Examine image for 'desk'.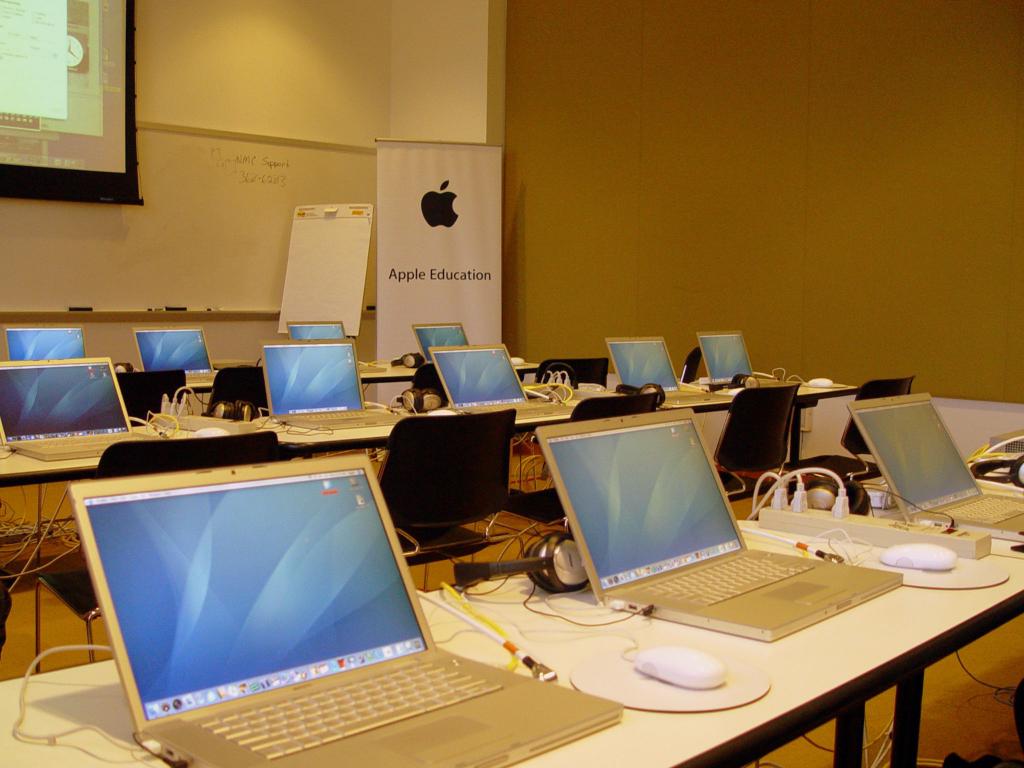
Examination result: 49/419/983/767.
